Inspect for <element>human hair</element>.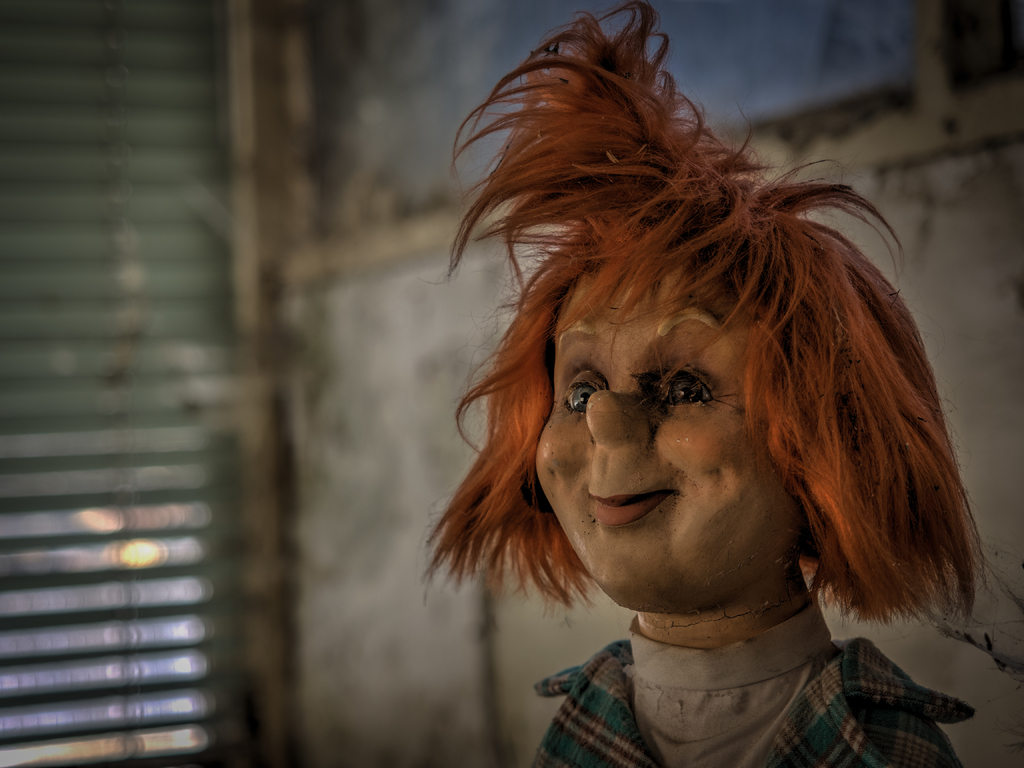
Inspection: 426:5:968:661.
